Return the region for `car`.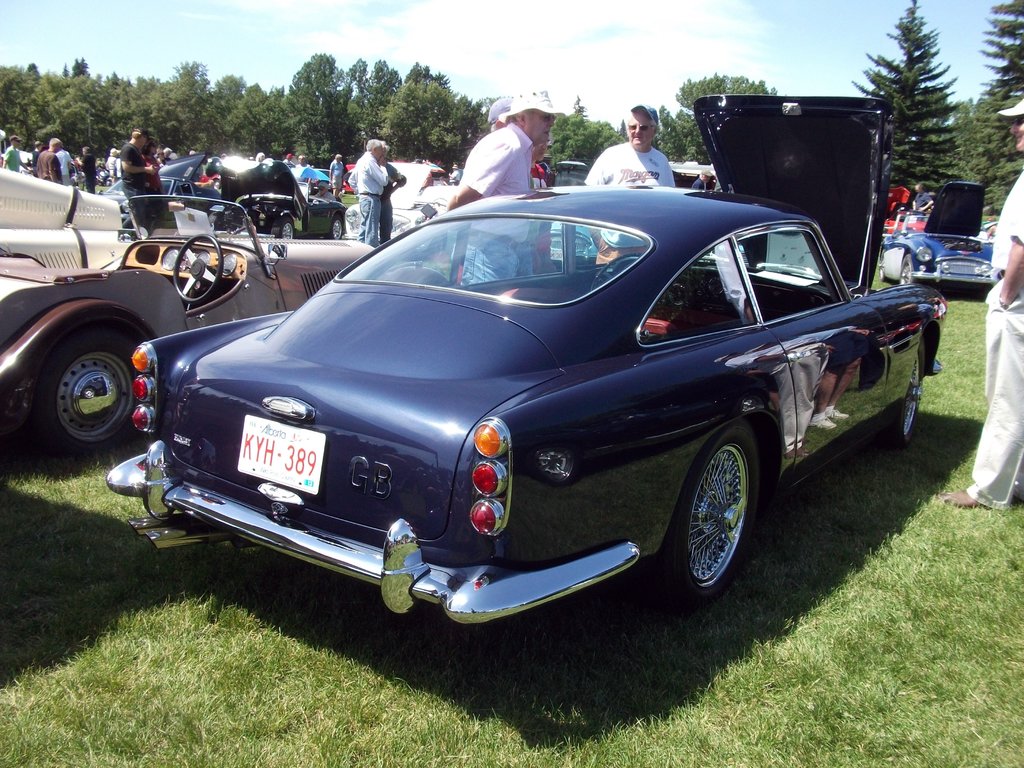
[95, 147, 242, 237].
